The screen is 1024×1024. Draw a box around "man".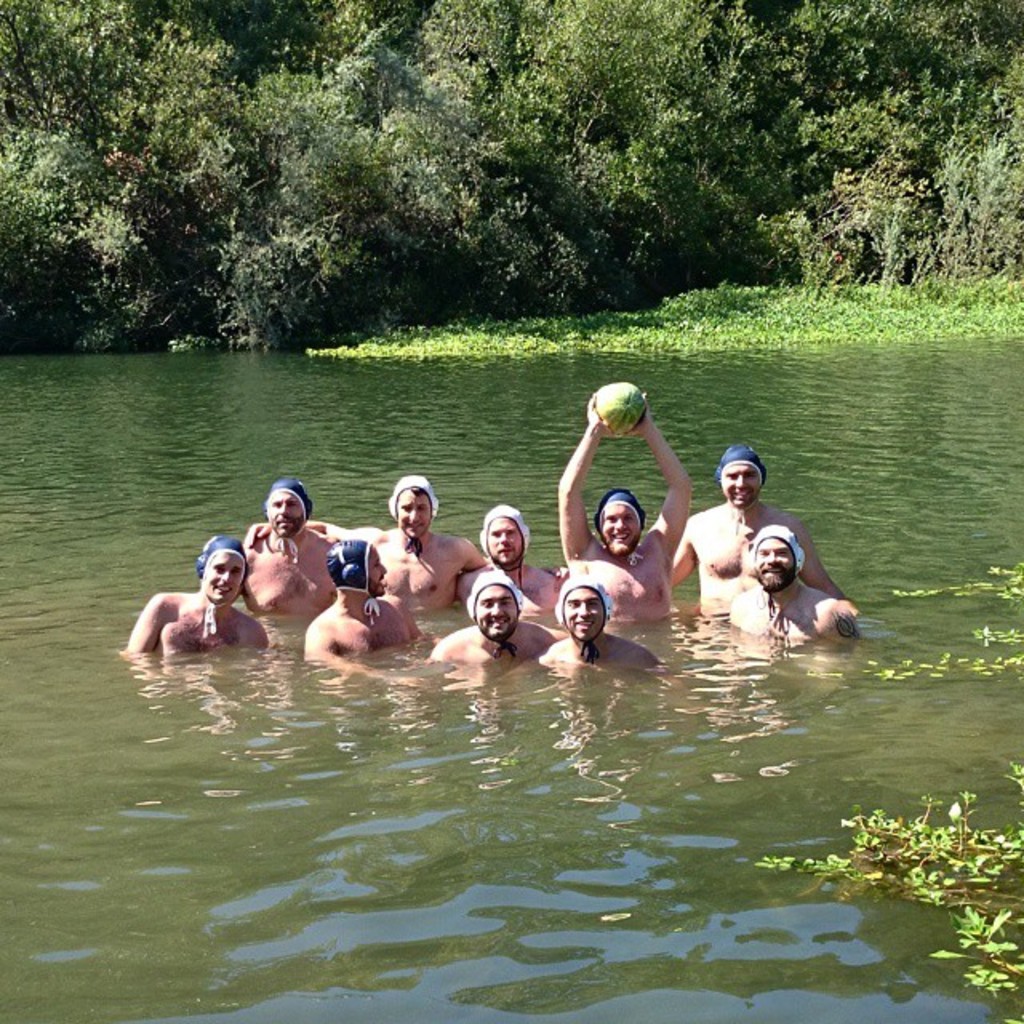
box=[238, 475, 568, 606].
